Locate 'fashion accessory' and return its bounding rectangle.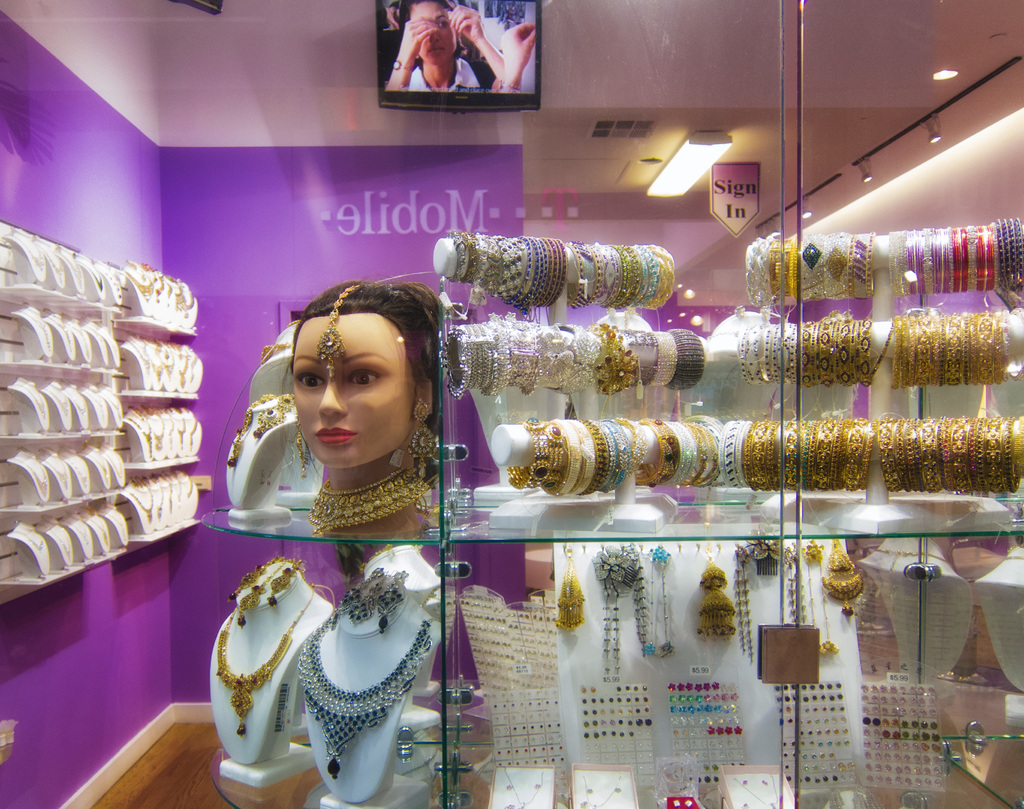
858:680:950:796.
